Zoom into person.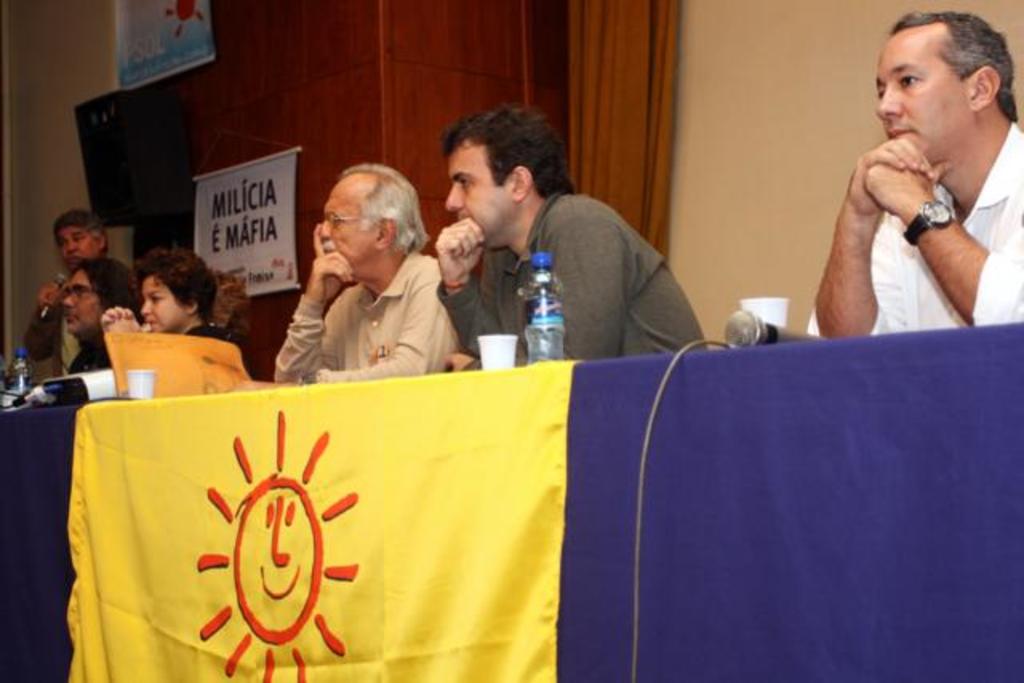
Zoom target: 42,206,138,360.
